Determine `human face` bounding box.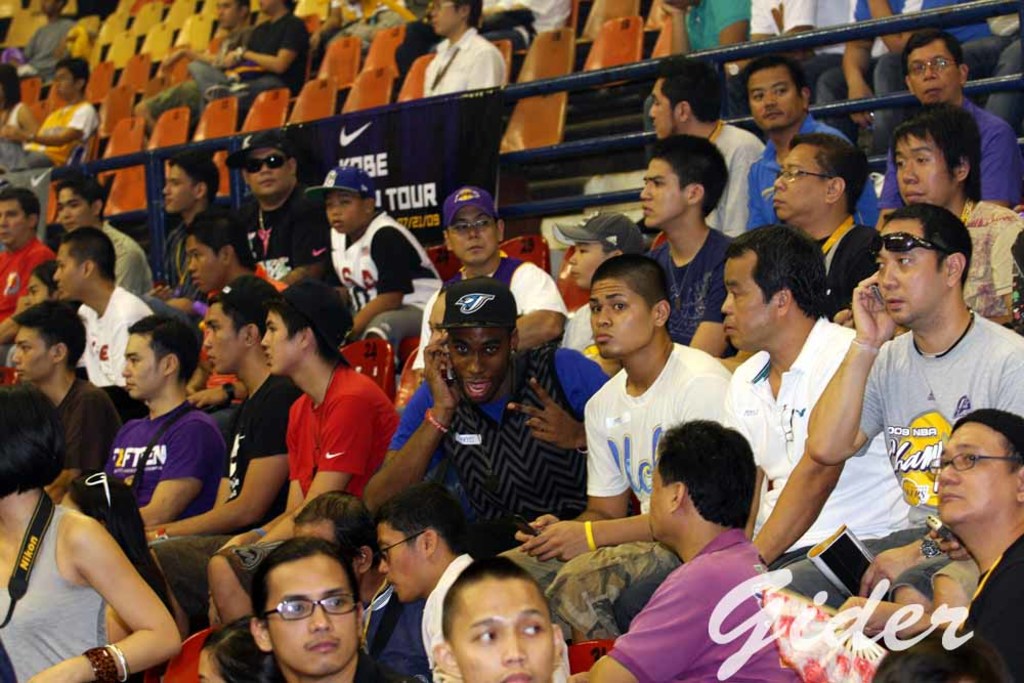
Determined: 243, 145, 288, 191.
